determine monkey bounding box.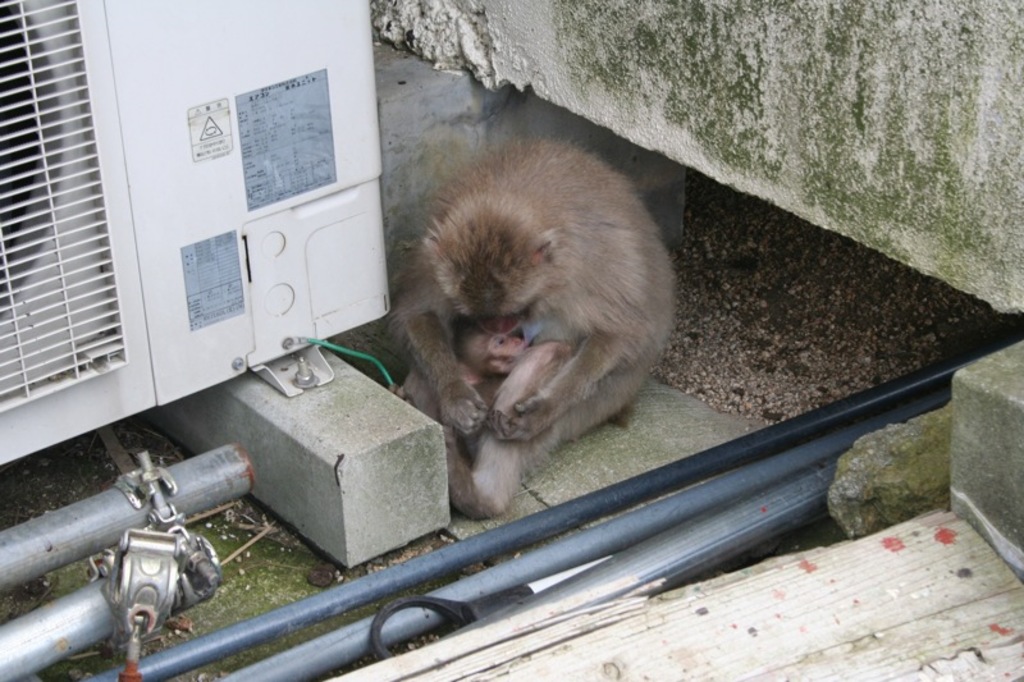
Determined: x1=457, y1=315, x2=572, y2=411.
